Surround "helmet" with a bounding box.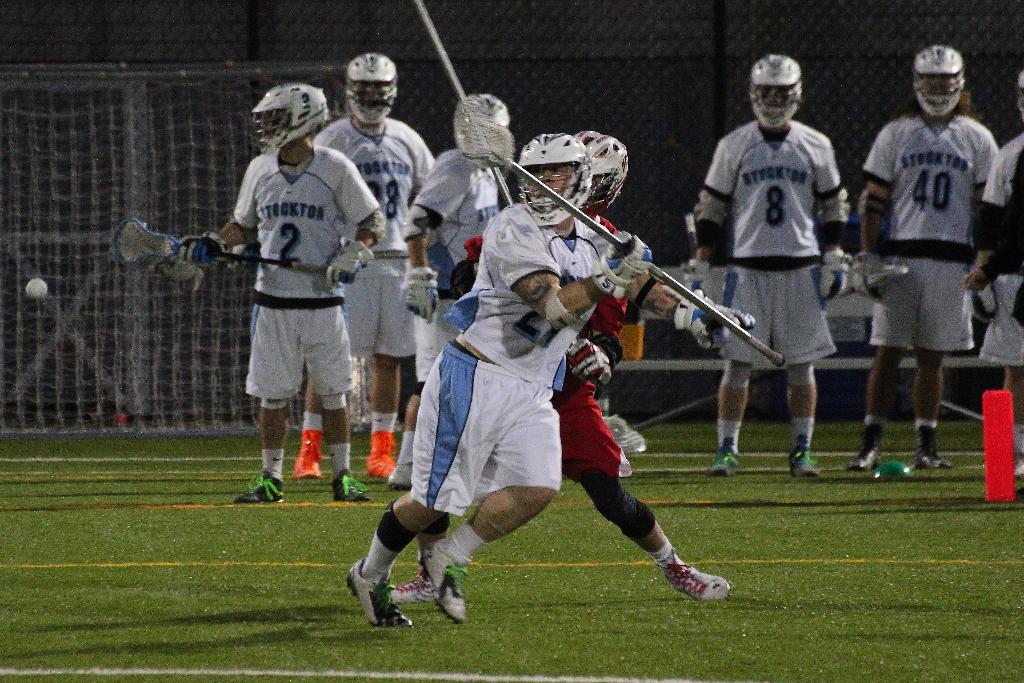
{"x1": 579, "y1": 124, "x2": 625, "y2": 209}.
